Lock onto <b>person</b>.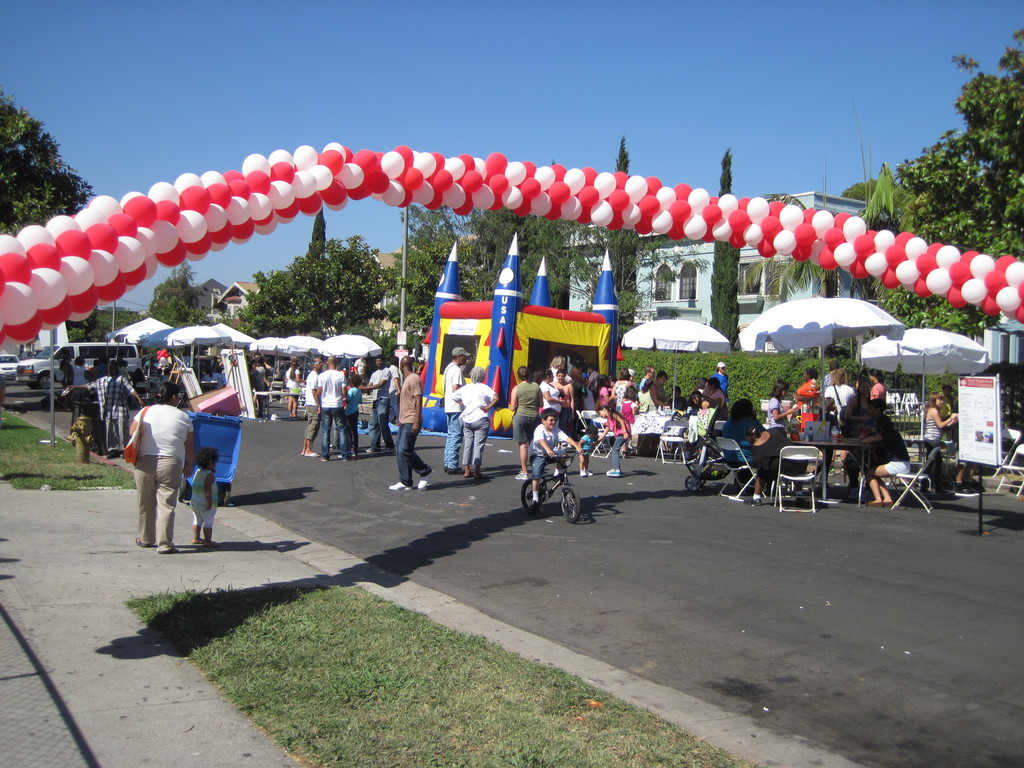
Locked: 767, 378, 802, 431.
